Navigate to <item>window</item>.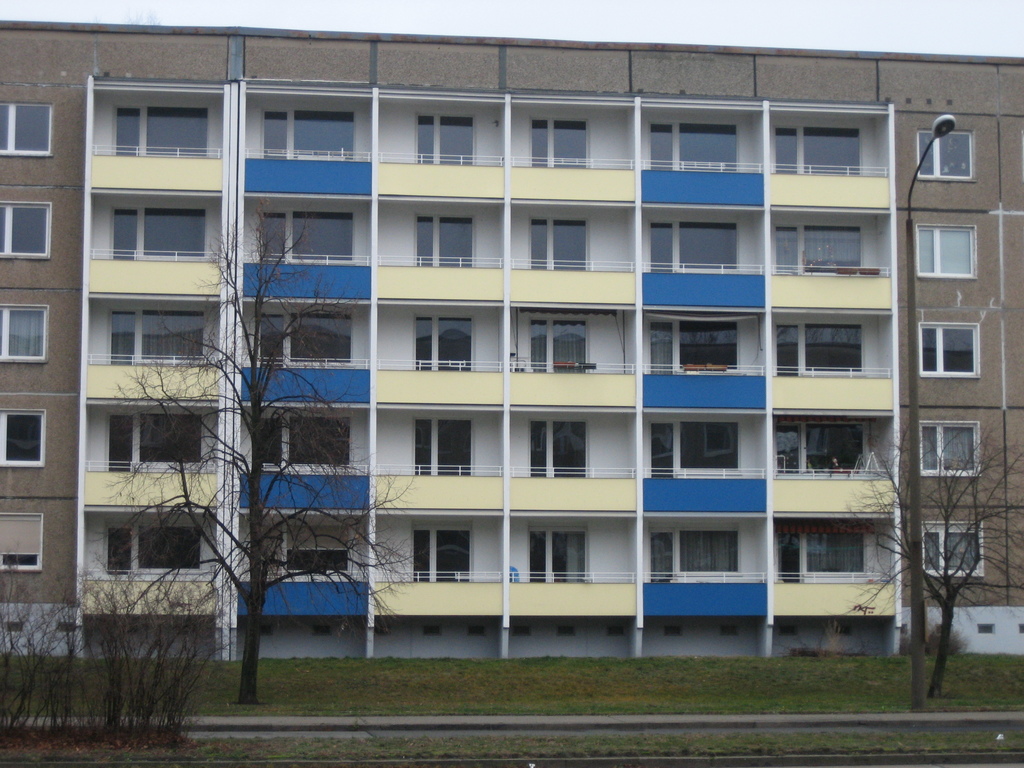
Navigation target: select_region(773, 324, 867, 378).
